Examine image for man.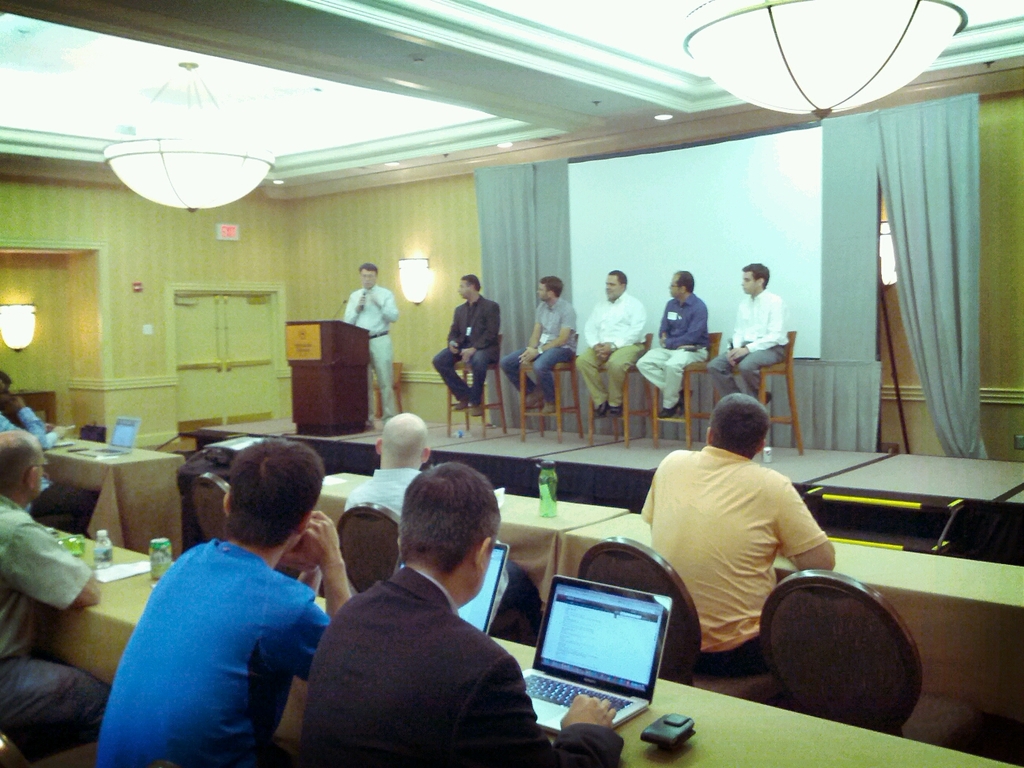
Examination result: (344, 264, 400, 418).
